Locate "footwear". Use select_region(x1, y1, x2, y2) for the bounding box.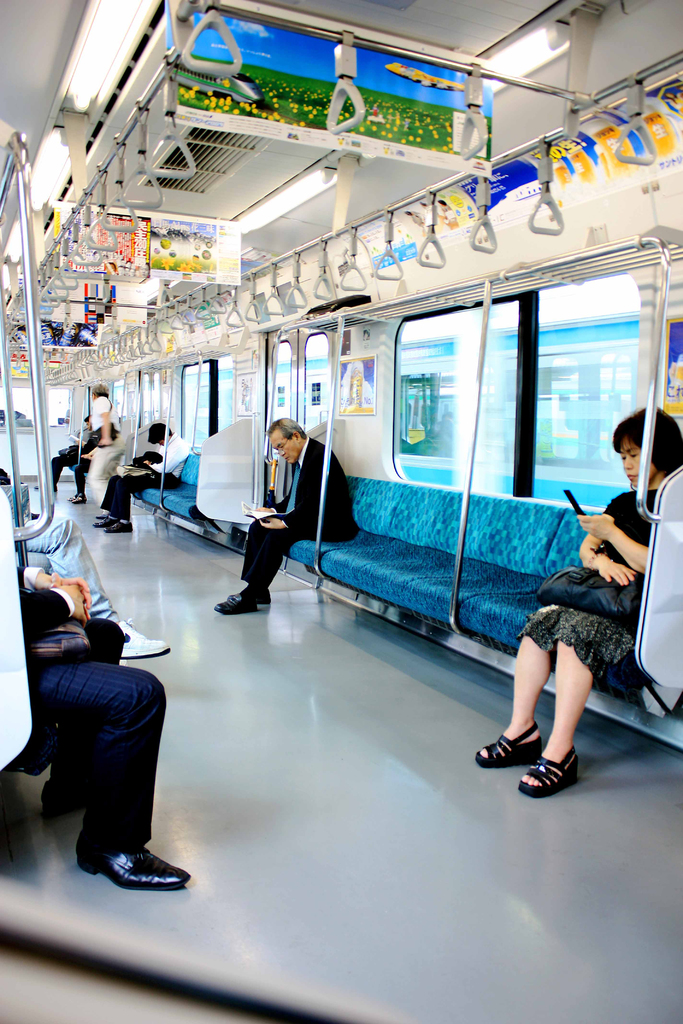
select_region(215, 593, 254, 617).
